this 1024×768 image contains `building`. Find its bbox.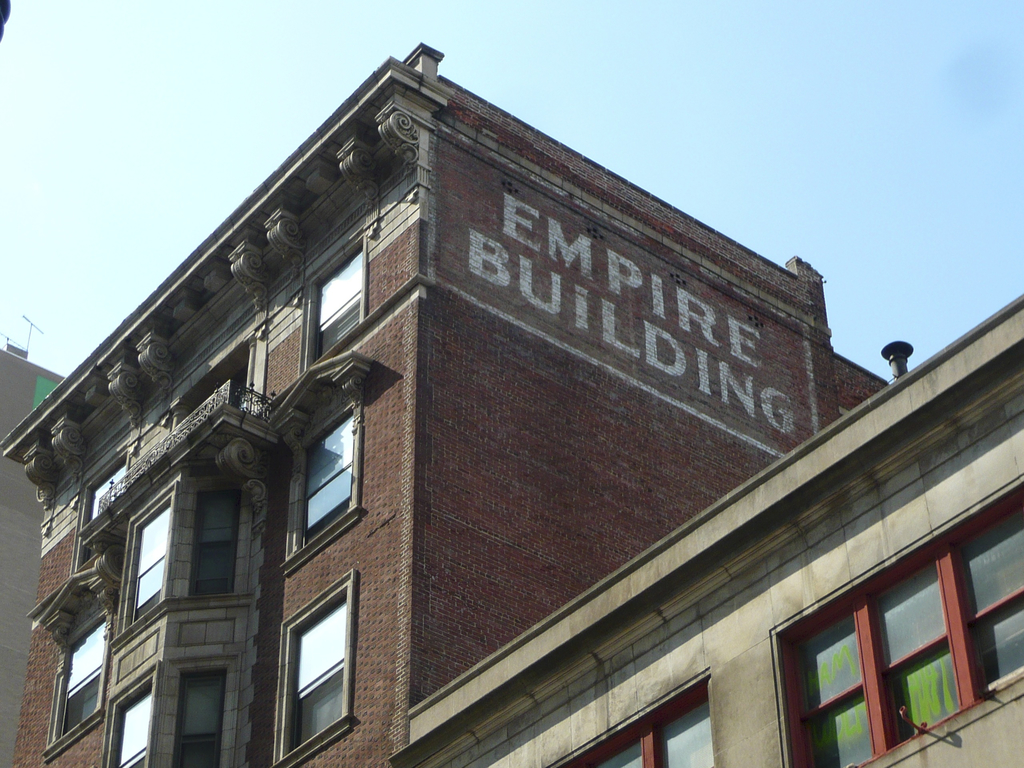
region(389, 302, 1023, 767).
